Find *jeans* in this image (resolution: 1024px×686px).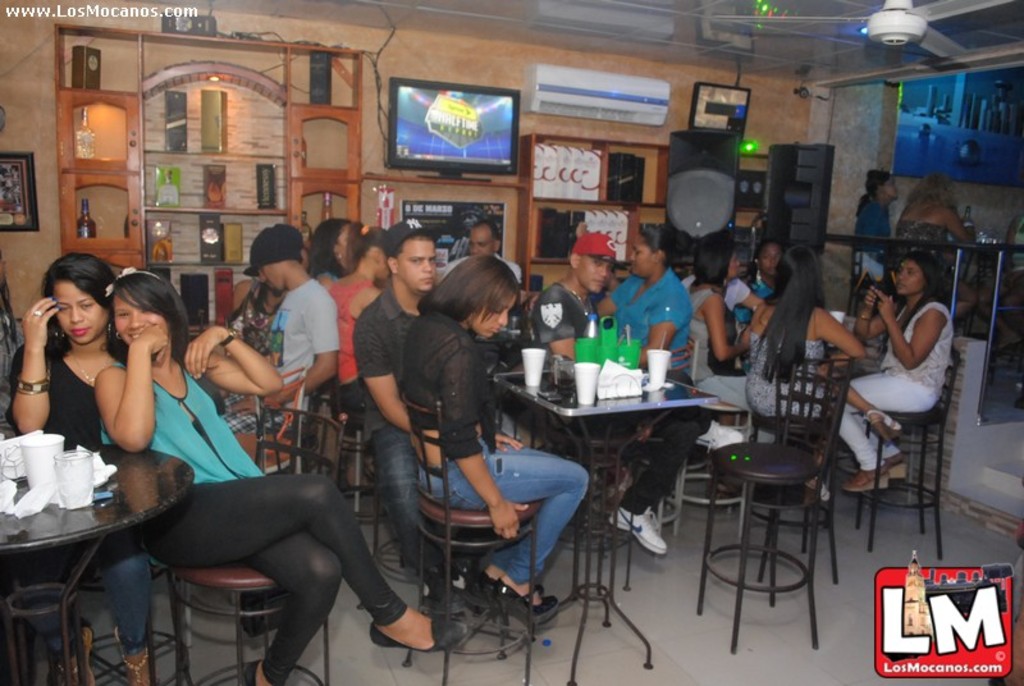
[370, 424, 424, 591].
